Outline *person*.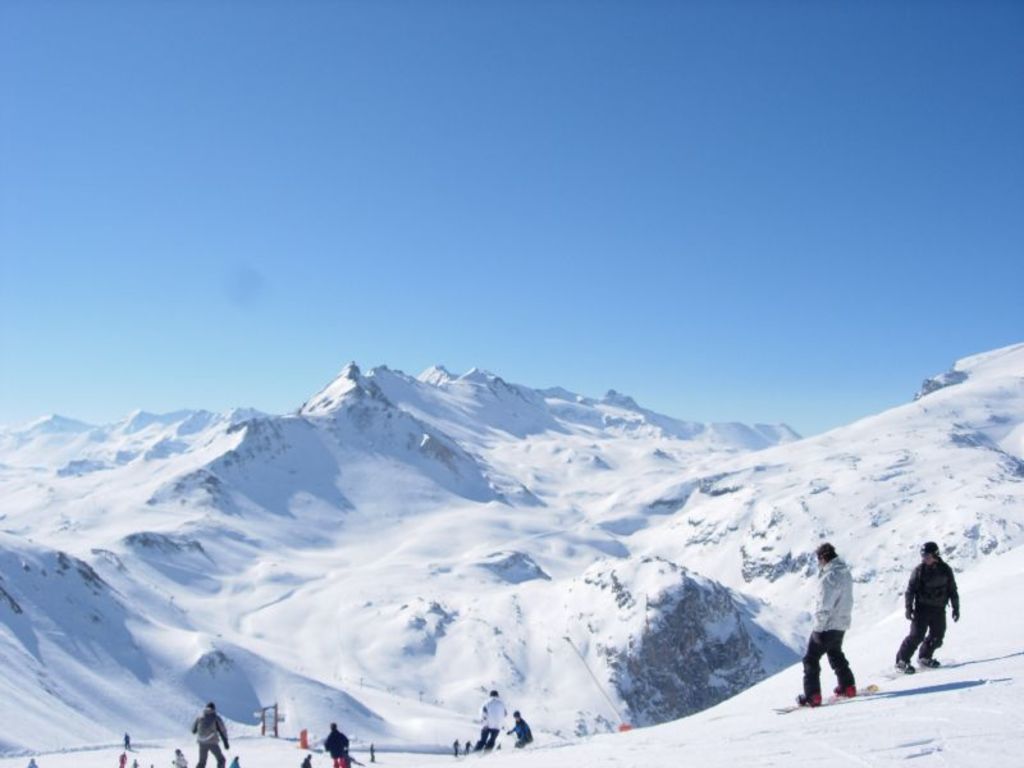
Outline: 893, 541, 959, 680.
